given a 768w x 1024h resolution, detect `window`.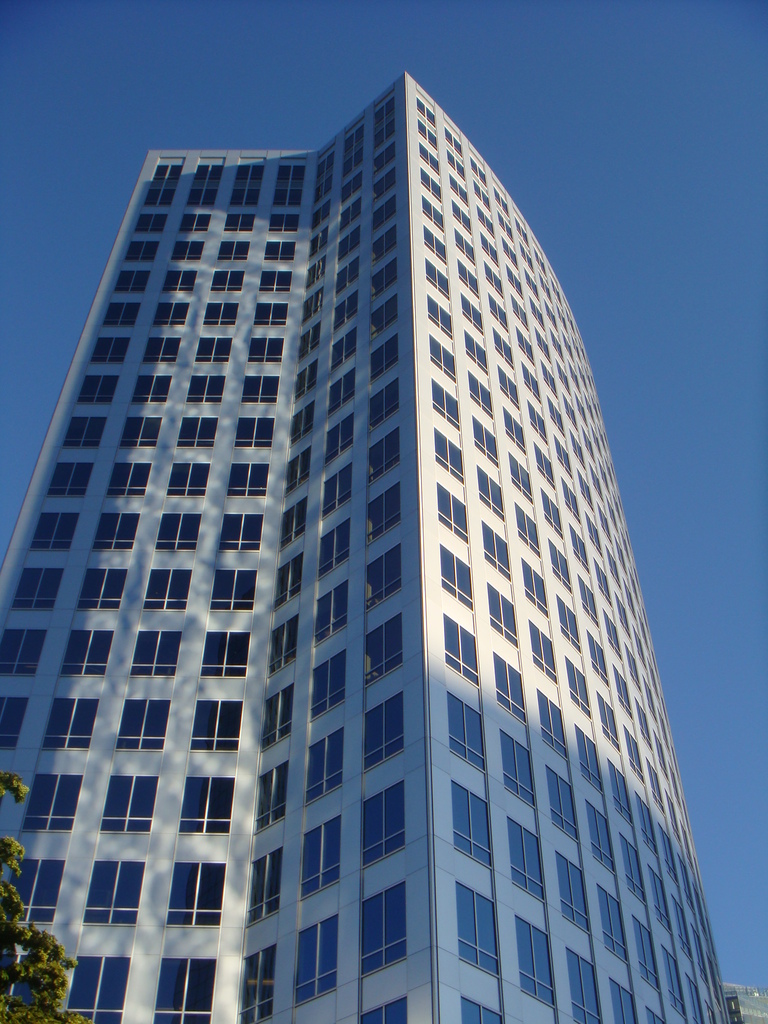
(left=112, top=459, right=156, bottom=494).
